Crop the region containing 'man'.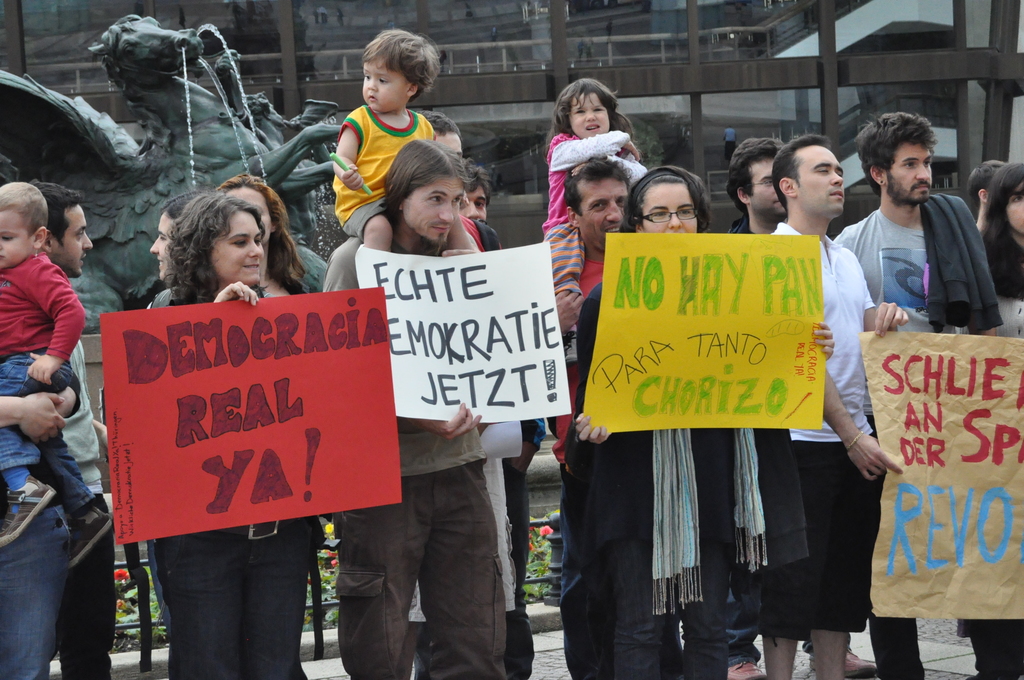
Crop region: x1=546, y1=159, x2=636, y2=679.
